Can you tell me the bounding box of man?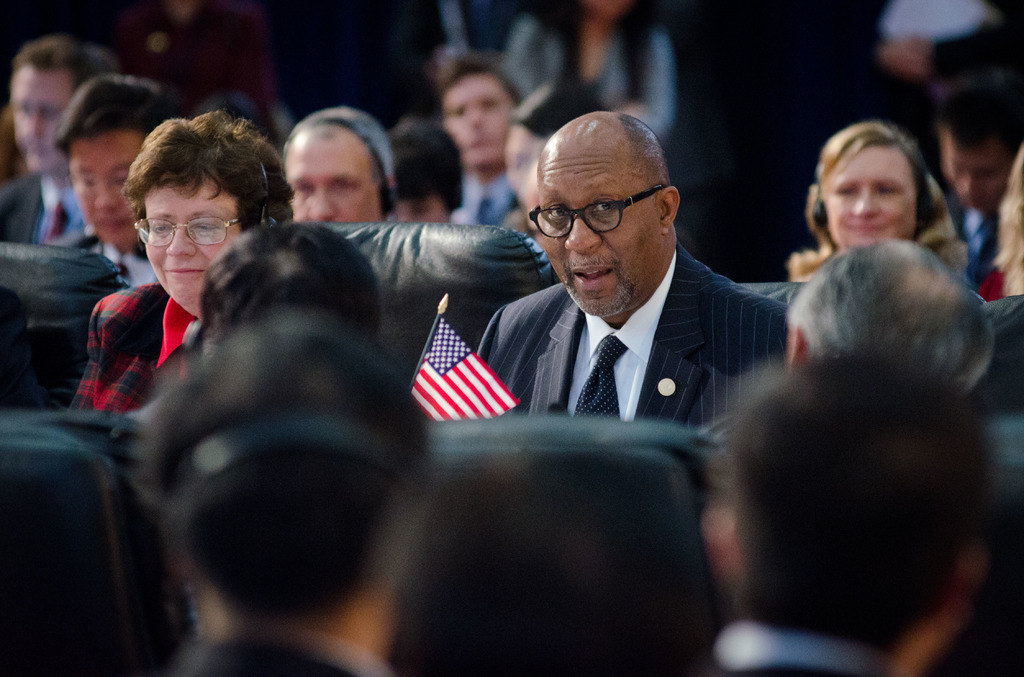
x1=44 y1=68 x2=186 y2=288.
